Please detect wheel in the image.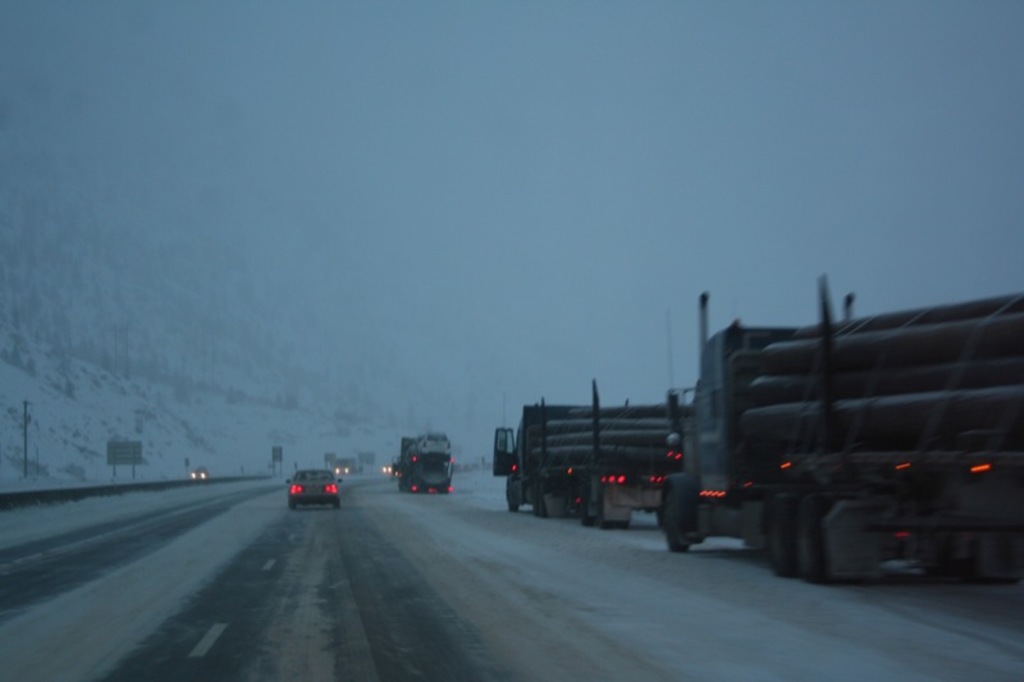
769/498/790/572.
